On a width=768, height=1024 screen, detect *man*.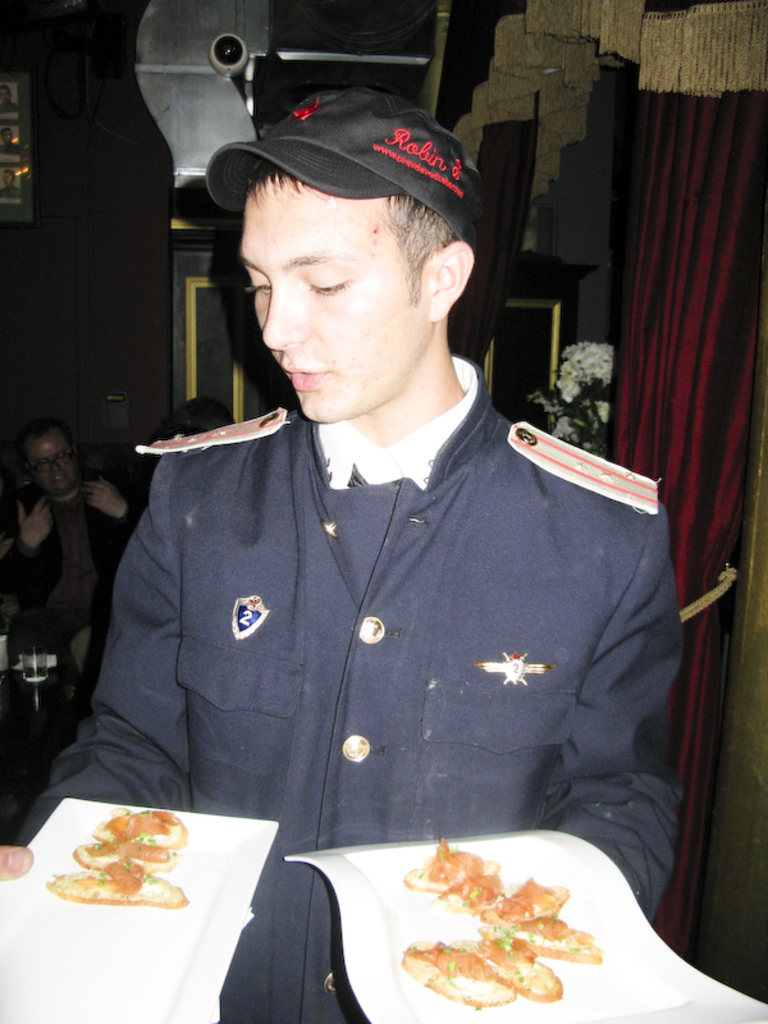
select_region(79, 398, 237, 732).
